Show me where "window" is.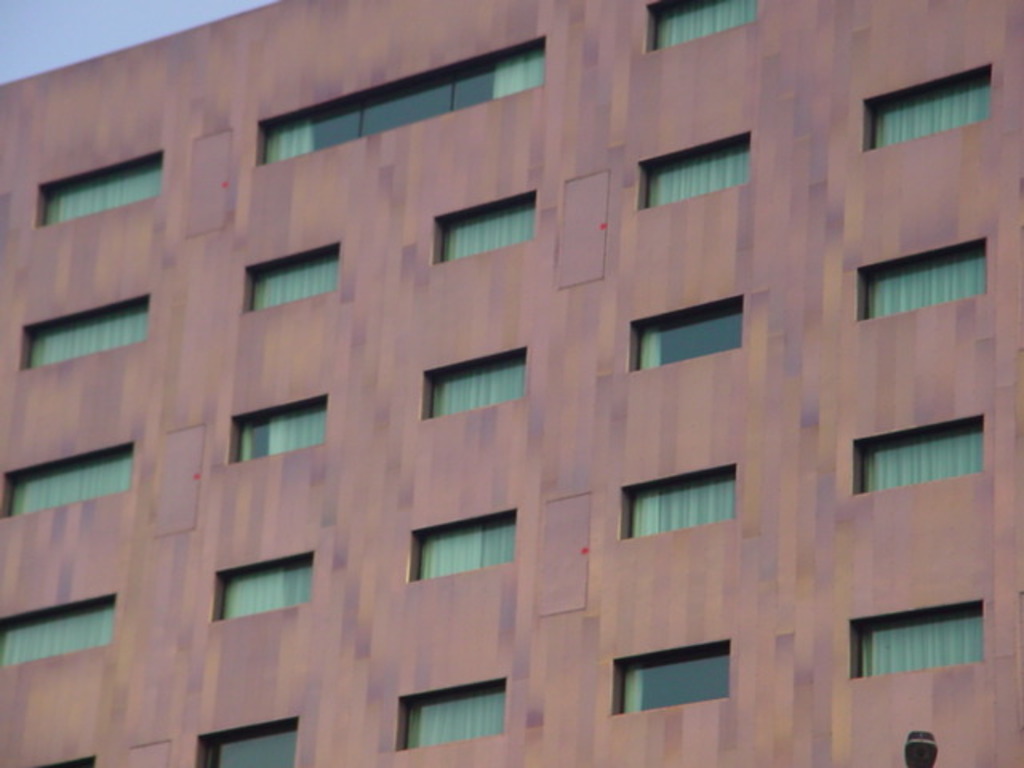
"window" is at 398,678,510,754.
